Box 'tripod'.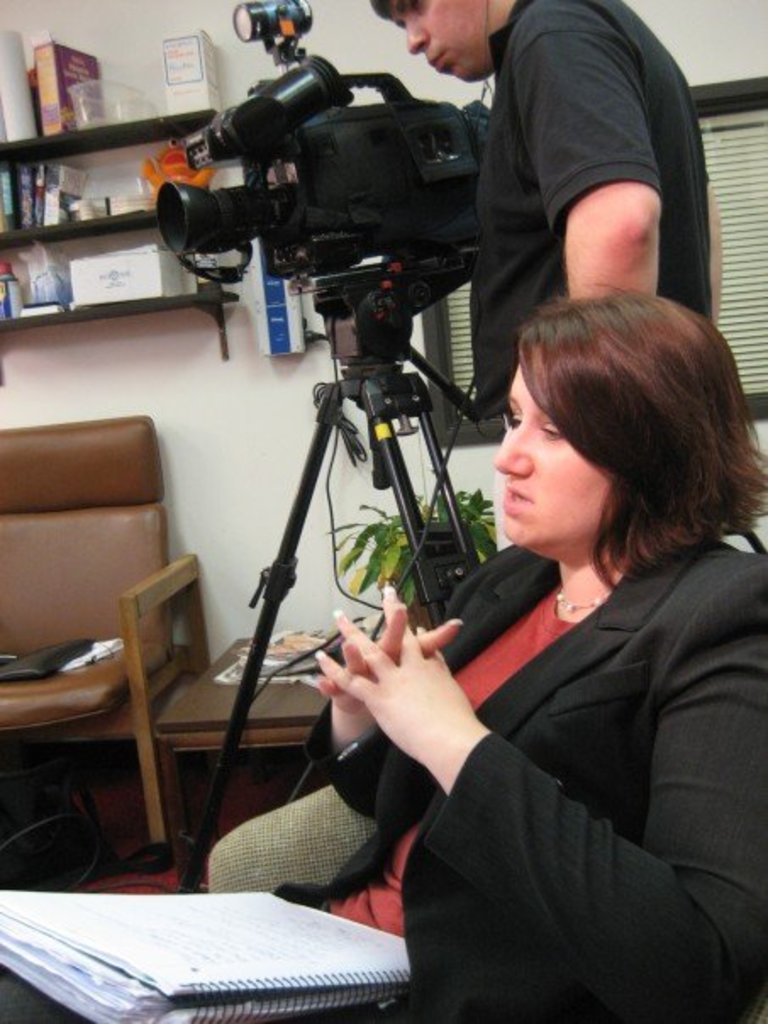
x1=173, y1=237, x2=483, y2=902.
